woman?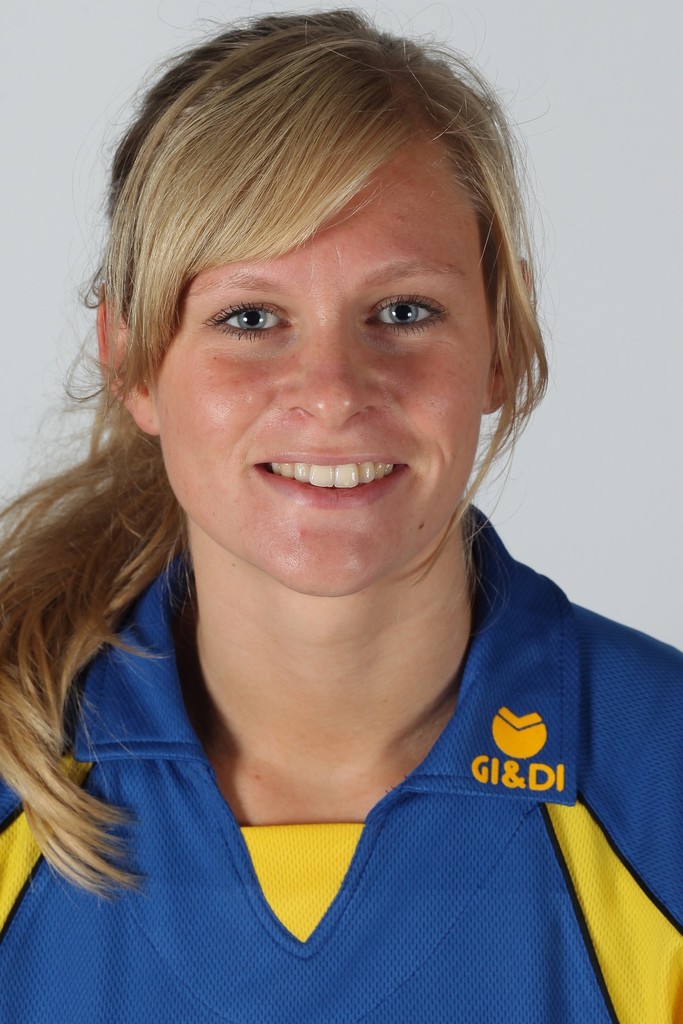
(0,0,658,998)
